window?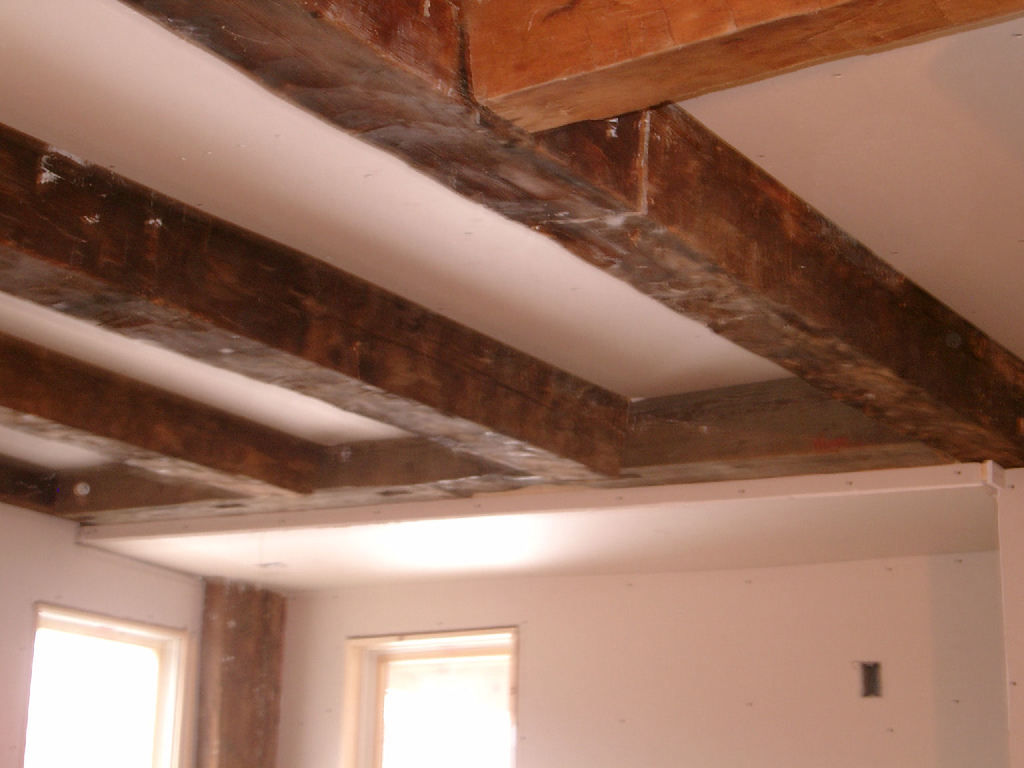
(x1=21, y1=619, x2=168, y2=767)
